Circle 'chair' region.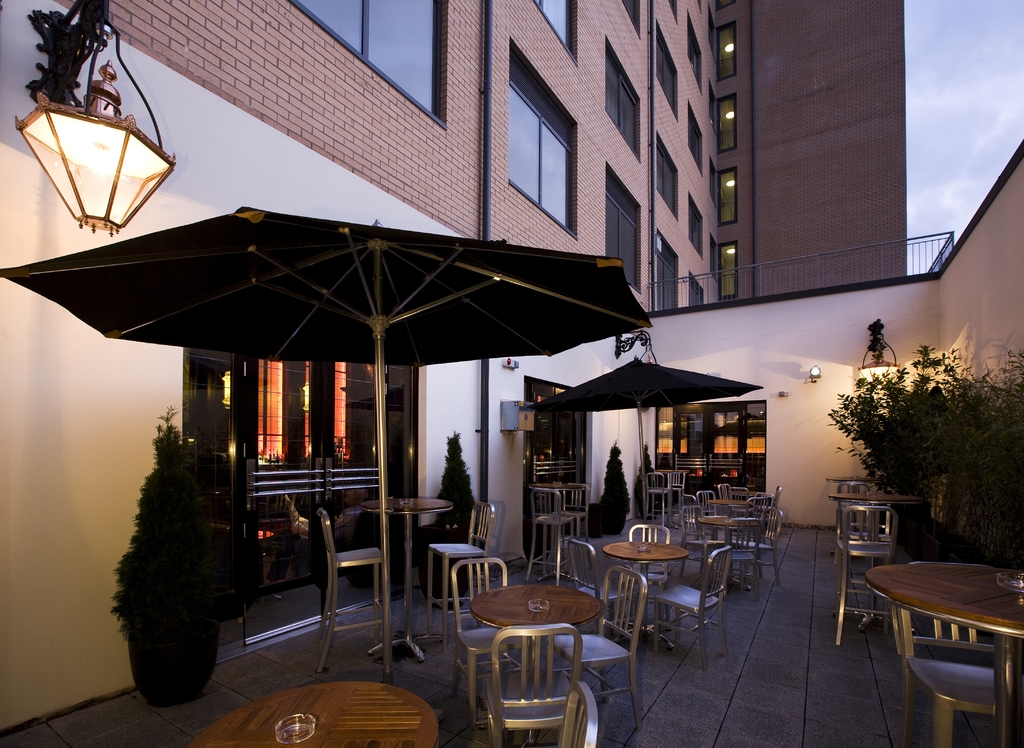
Region: 624:526:665:594.
